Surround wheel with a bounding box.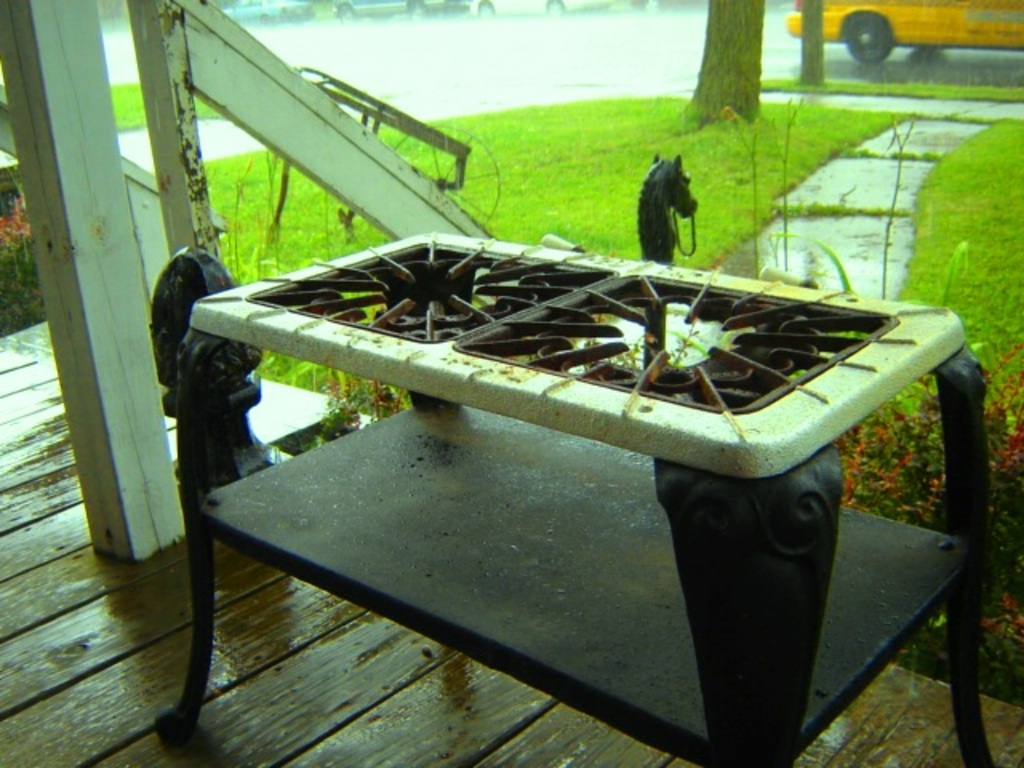
827/6/891/70.
